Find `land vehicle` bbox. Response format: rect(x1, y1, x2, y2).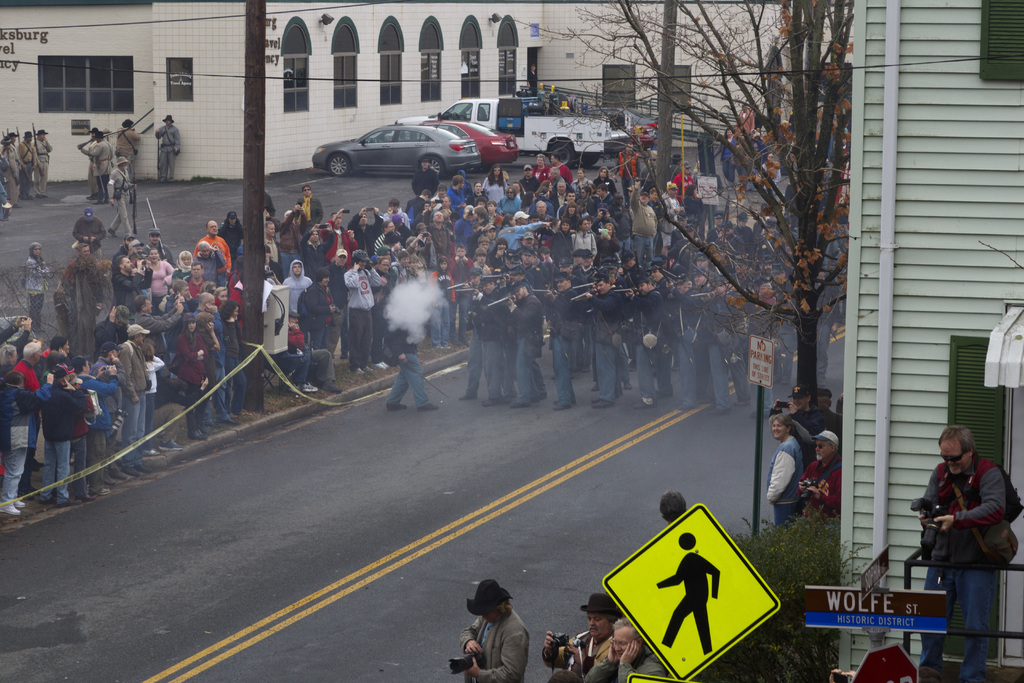
rect(391, 88, 631, 165).
